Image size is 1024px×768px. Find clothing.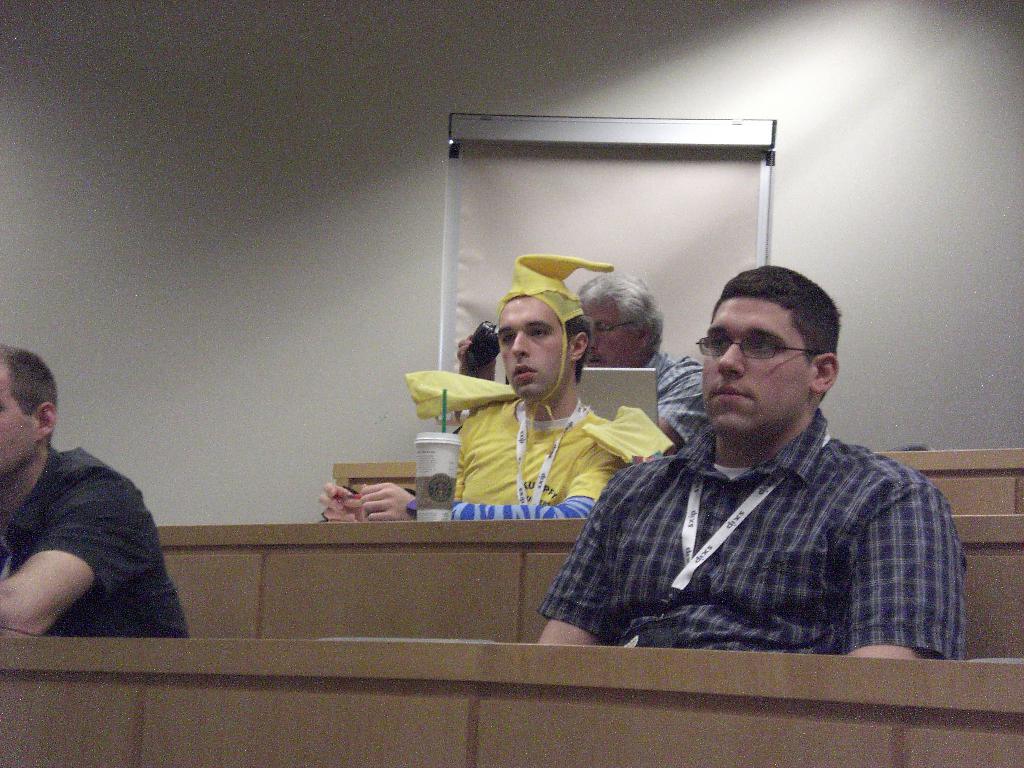
(527,367,967,672).
